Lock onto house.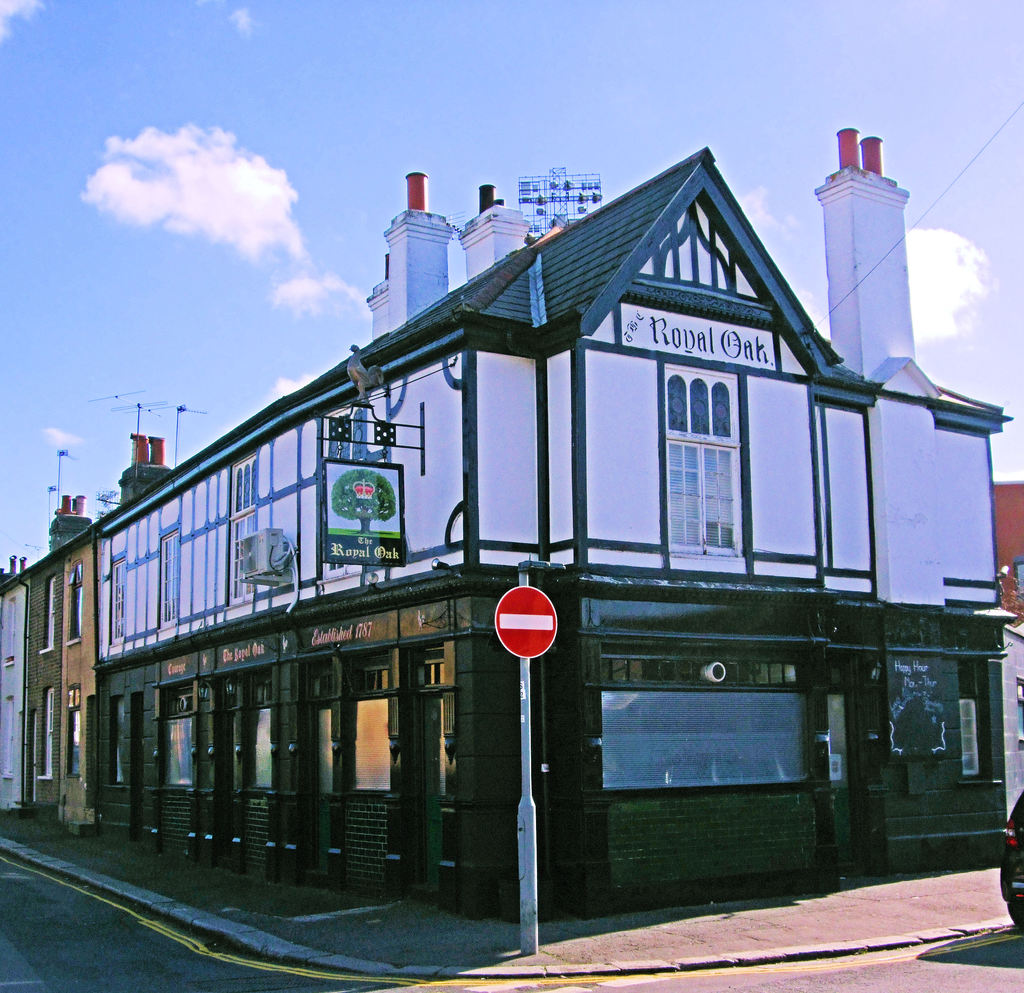
Locked: rect(1005, 618, 1023, 822).
